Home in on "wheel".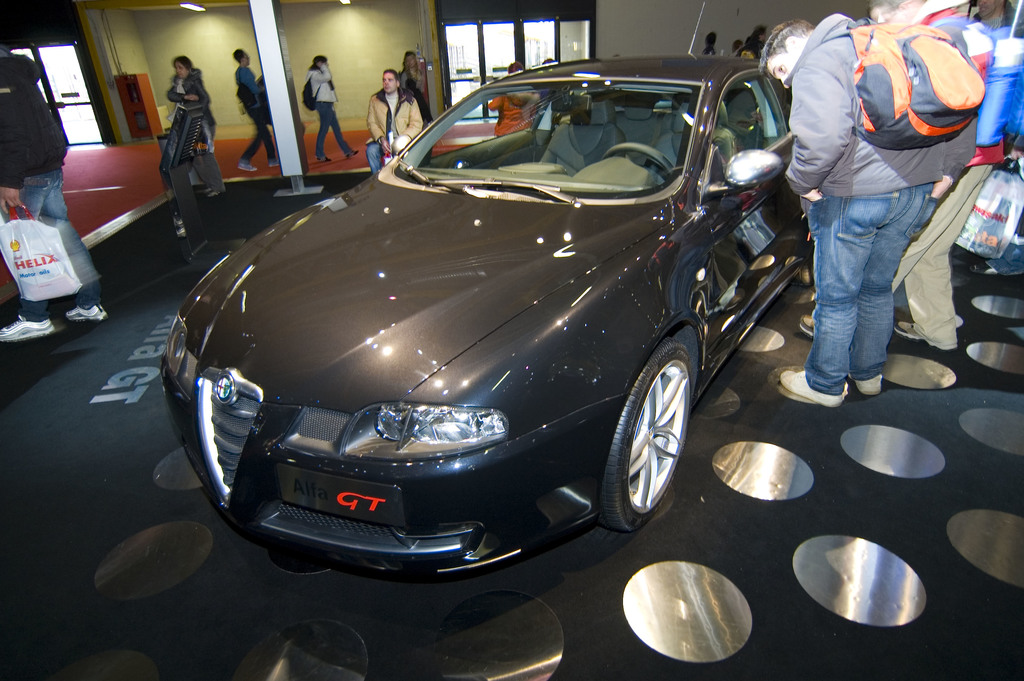
Homed in at box(602, 142, 673, 180).
